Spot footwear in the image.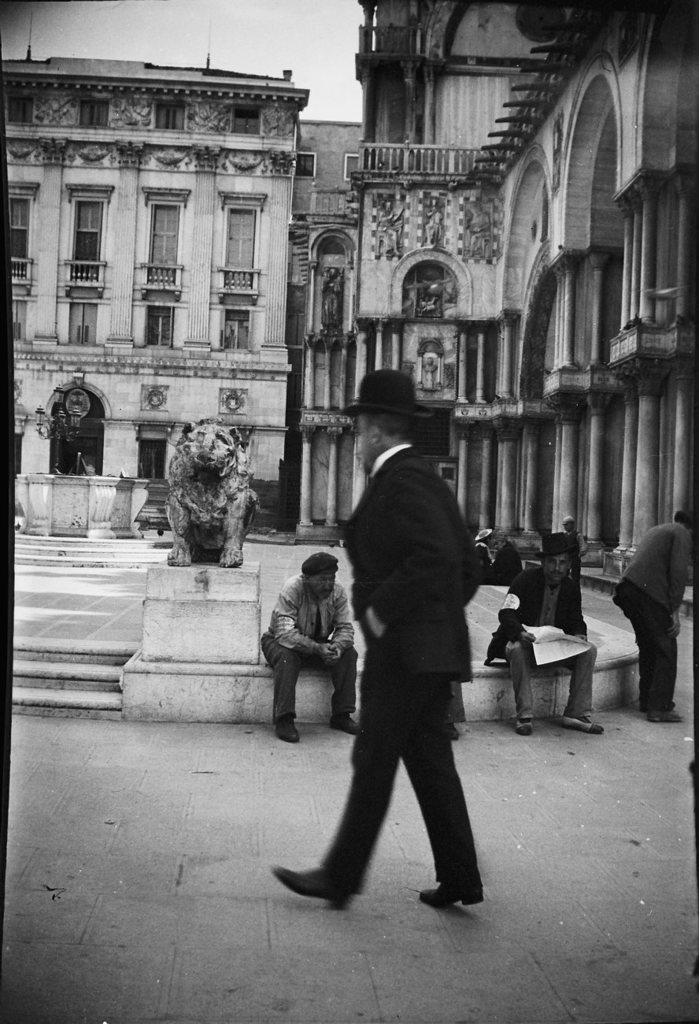
footwear found at locate(270, 860, 353, 908).
